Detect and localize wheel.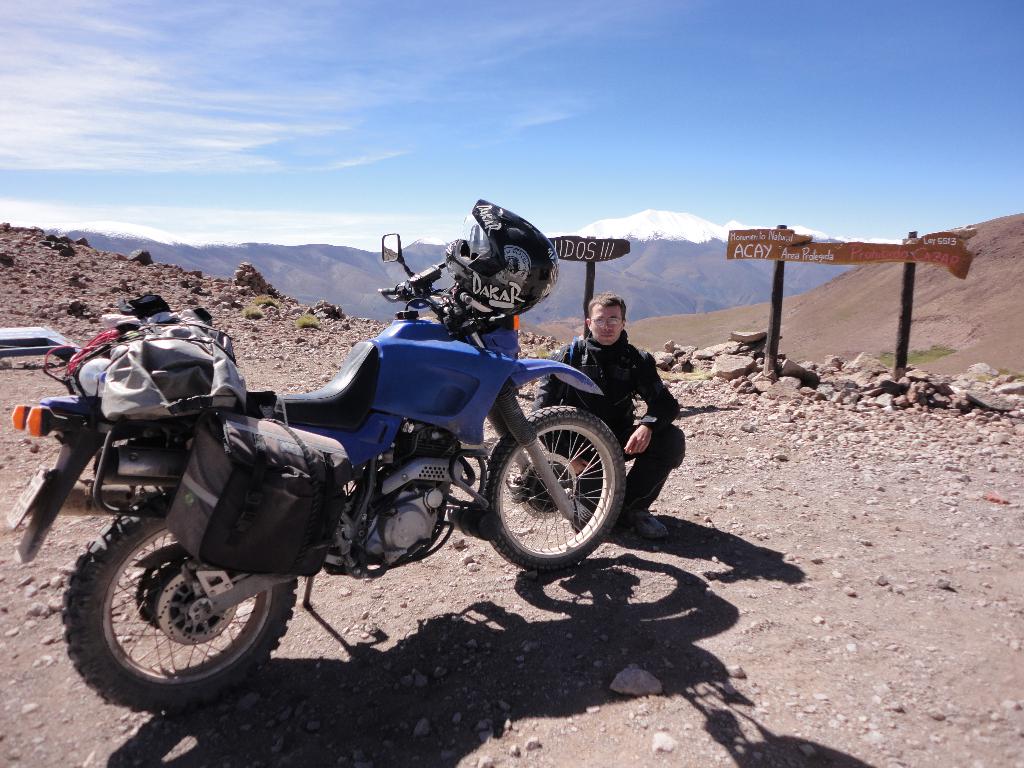
Localized at box(482, 406, 630, 577).
